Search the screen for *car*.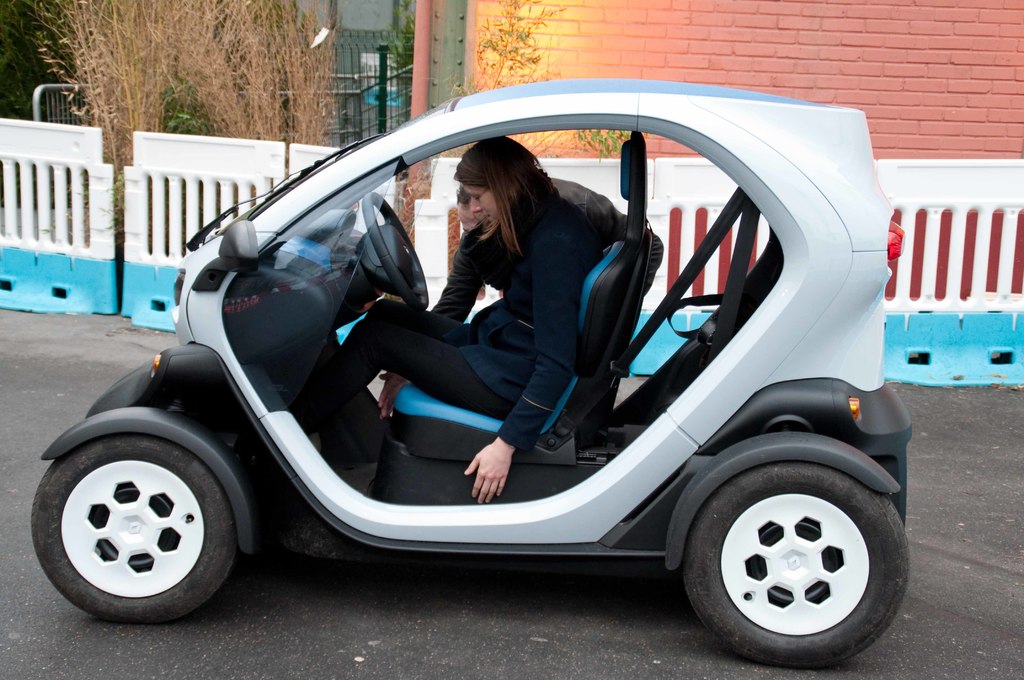
Found at x1=31 y1=75 x2=918 y2=664.
